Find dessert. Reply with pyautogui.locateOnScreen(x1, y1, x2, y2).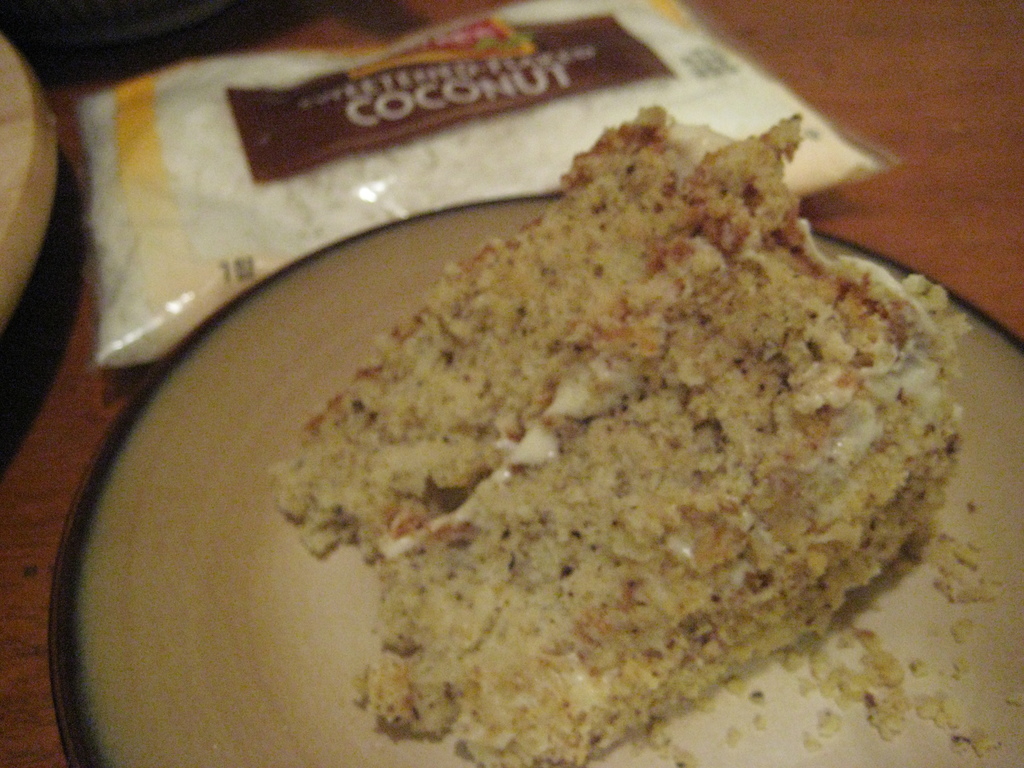
pyautogui.locateOnScreen(248, 94, 925, 739).
